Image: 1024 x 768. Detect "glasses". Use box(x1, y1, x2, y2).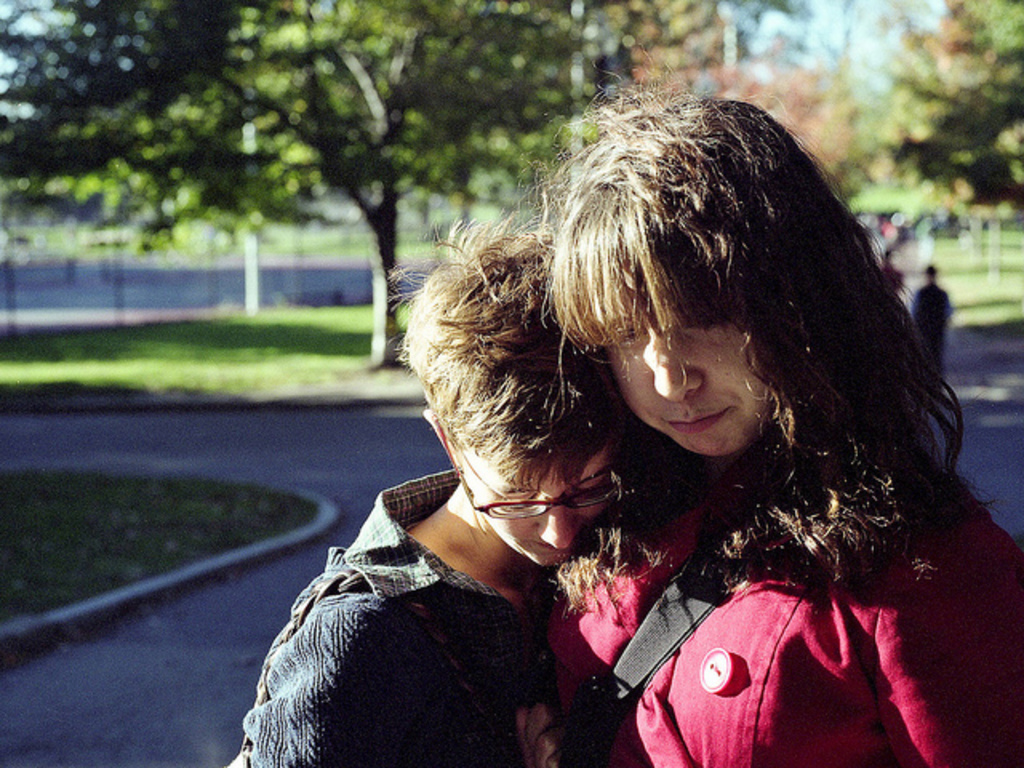
box(451, 446, 635, 522).
